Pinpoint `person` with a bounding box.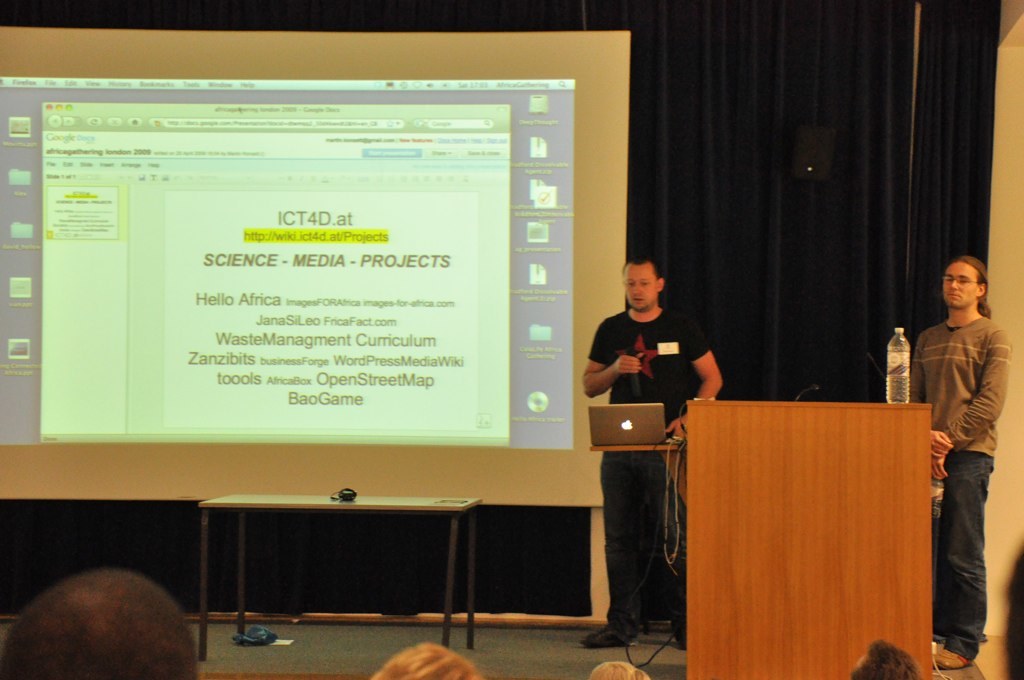
bbox=[848, 637, 920, 679].
